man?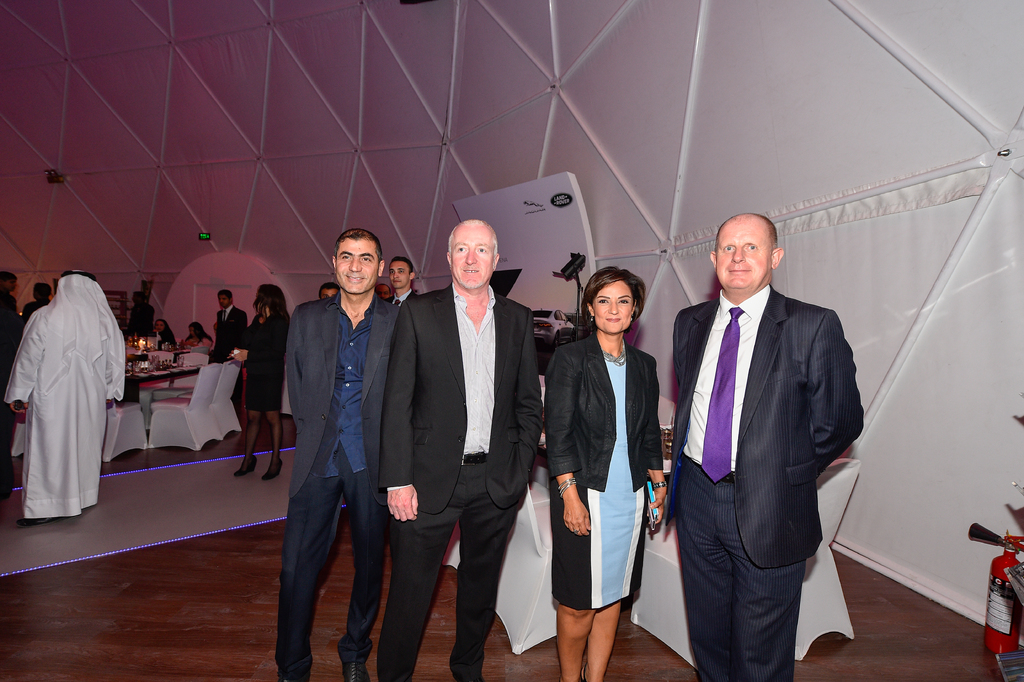
[x1=218, y1=287, x2=250, y2=362]
